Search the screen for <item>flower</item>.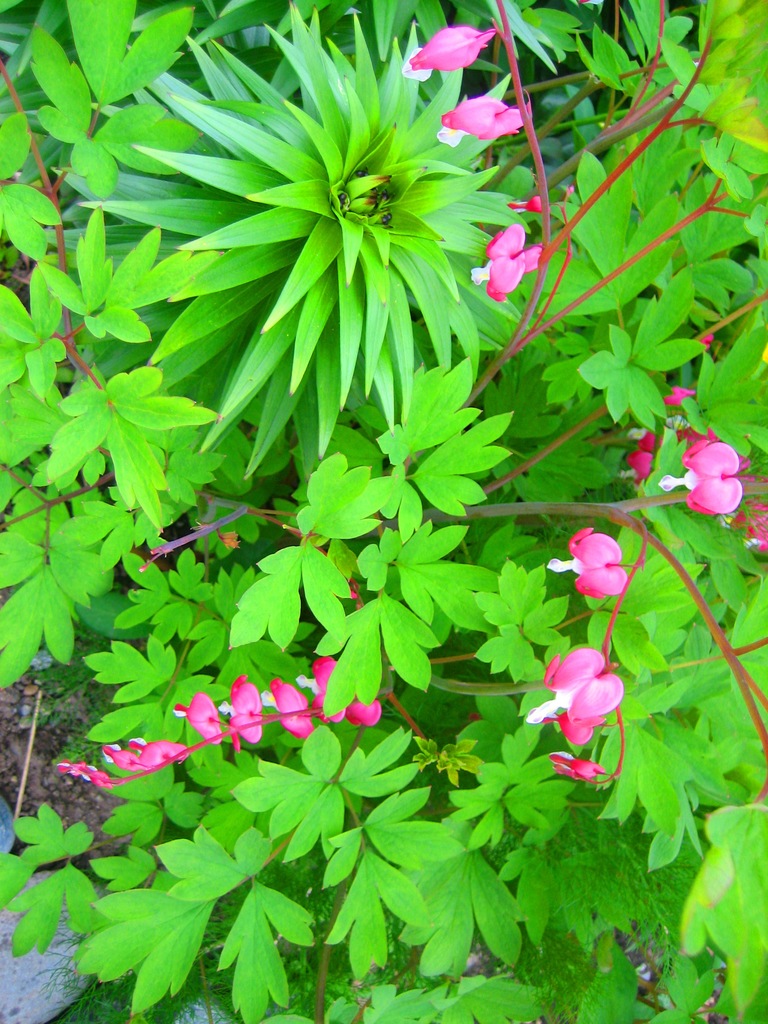
Found at [461, 220, 541, 305].
